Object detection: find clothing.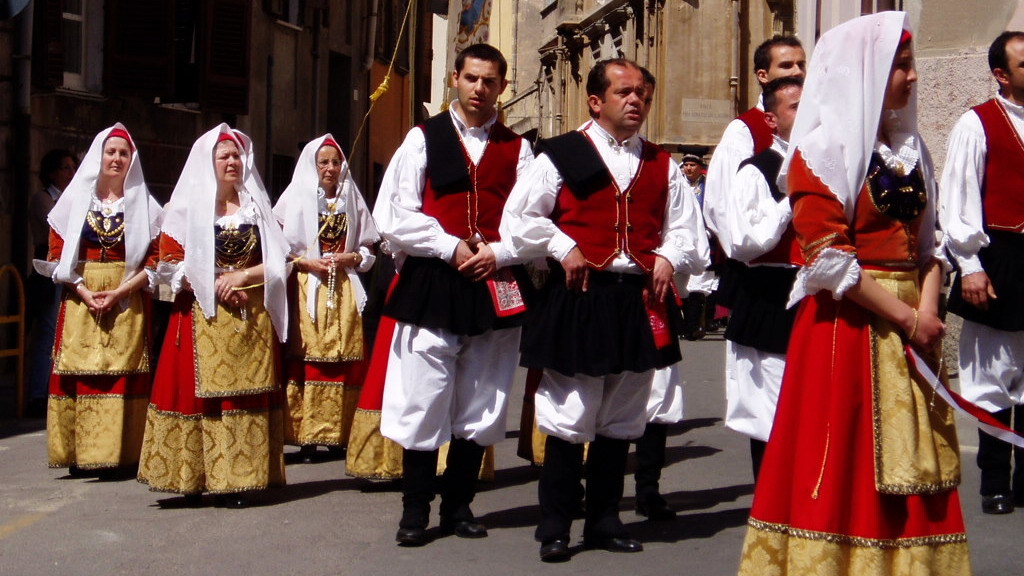
<bbox>373, 99, 530, 450</bbox>.
